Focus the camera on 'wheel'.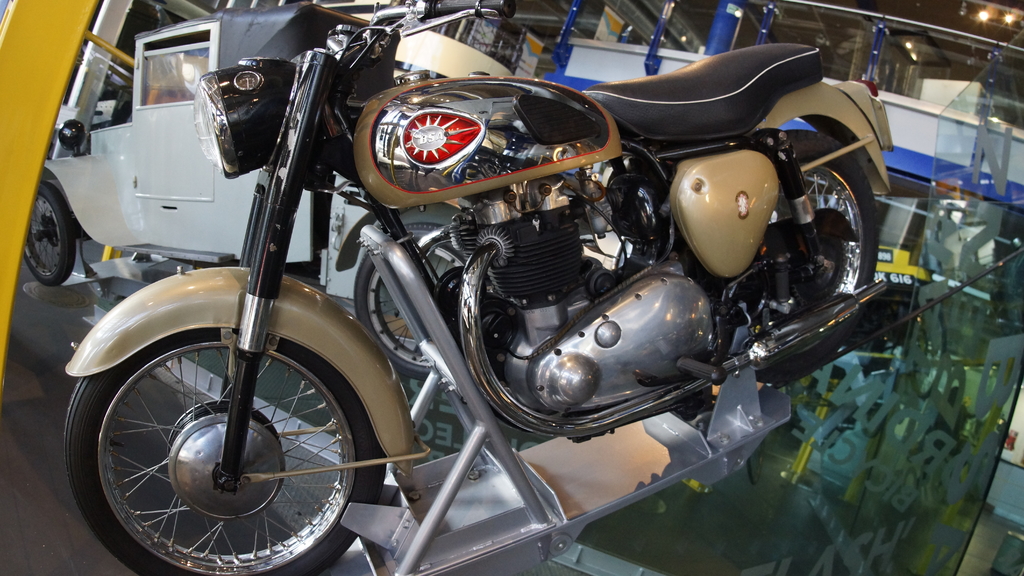
Focus region: crop(23, 177, 78, 289).
